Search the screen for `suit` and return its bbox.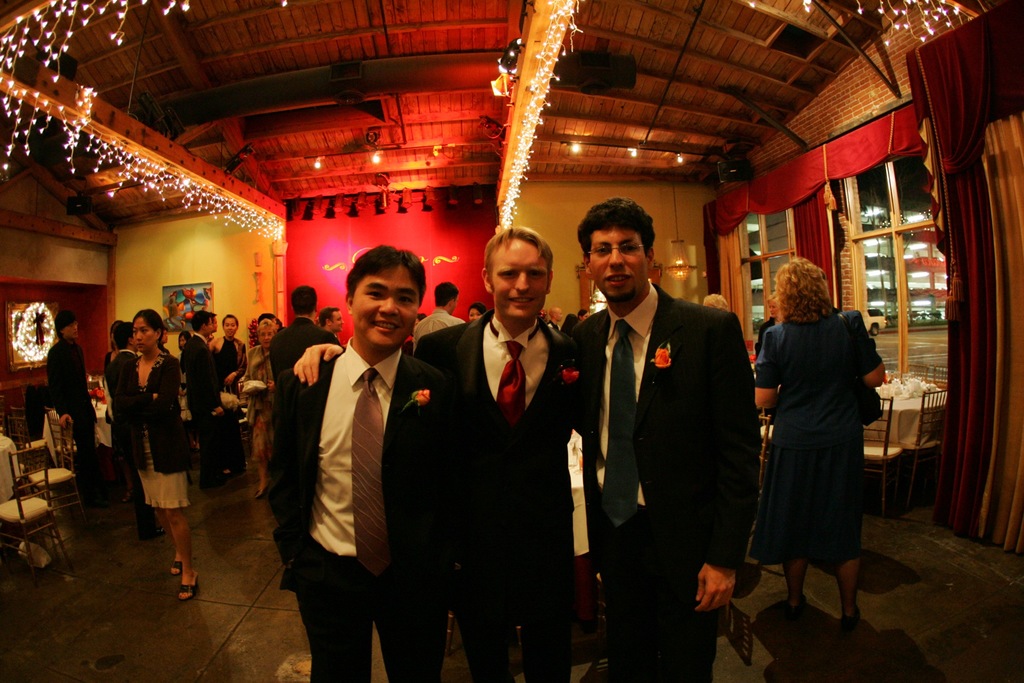
Found: pyautogui.locateOnScreen(182, 331, 224, 475).
